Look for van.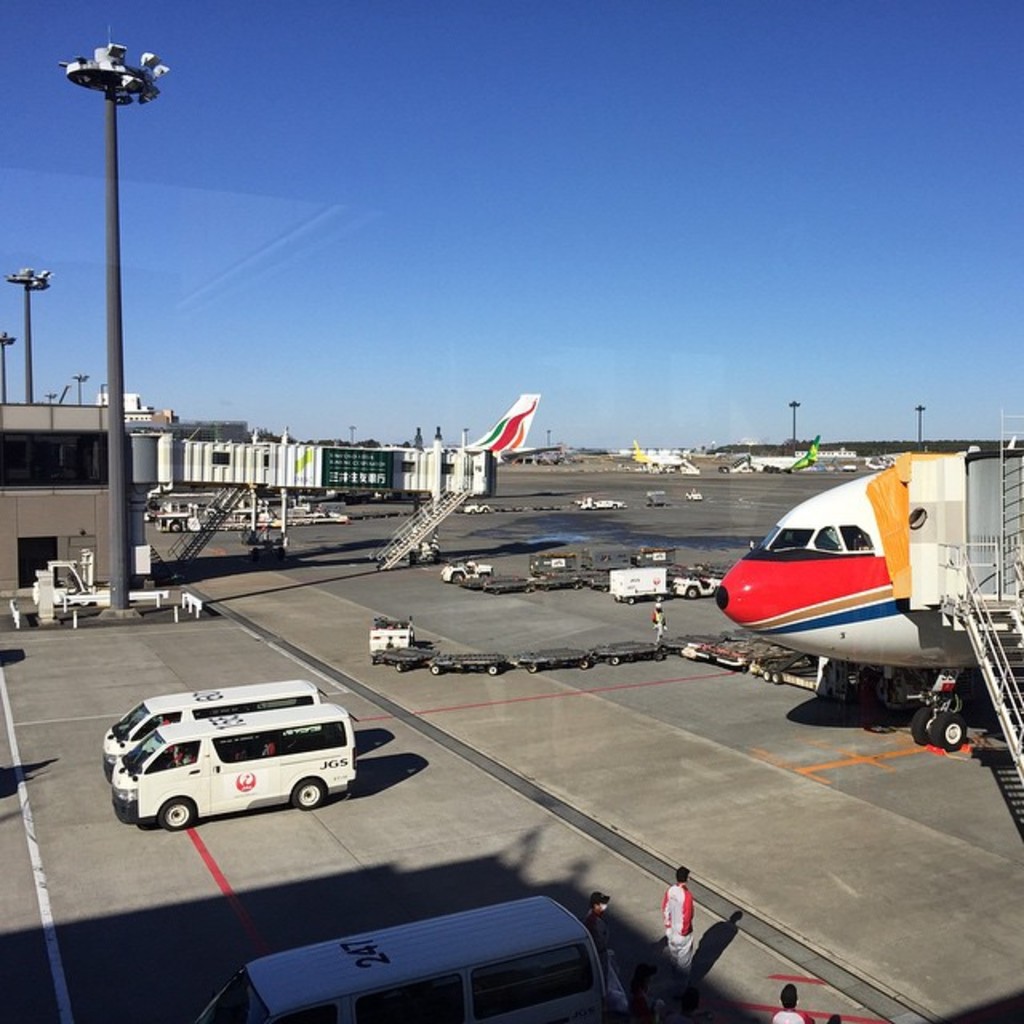
Found: [192, 894, 611, 1022].
